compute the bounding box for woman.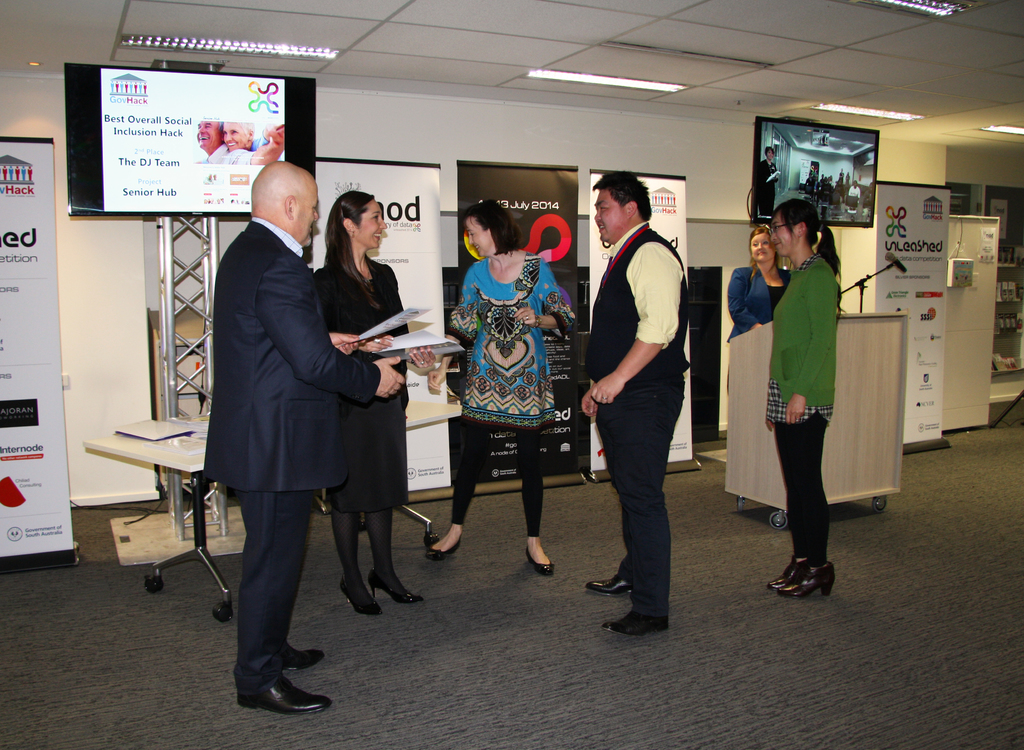
locate(770, 200, 834, 600).
